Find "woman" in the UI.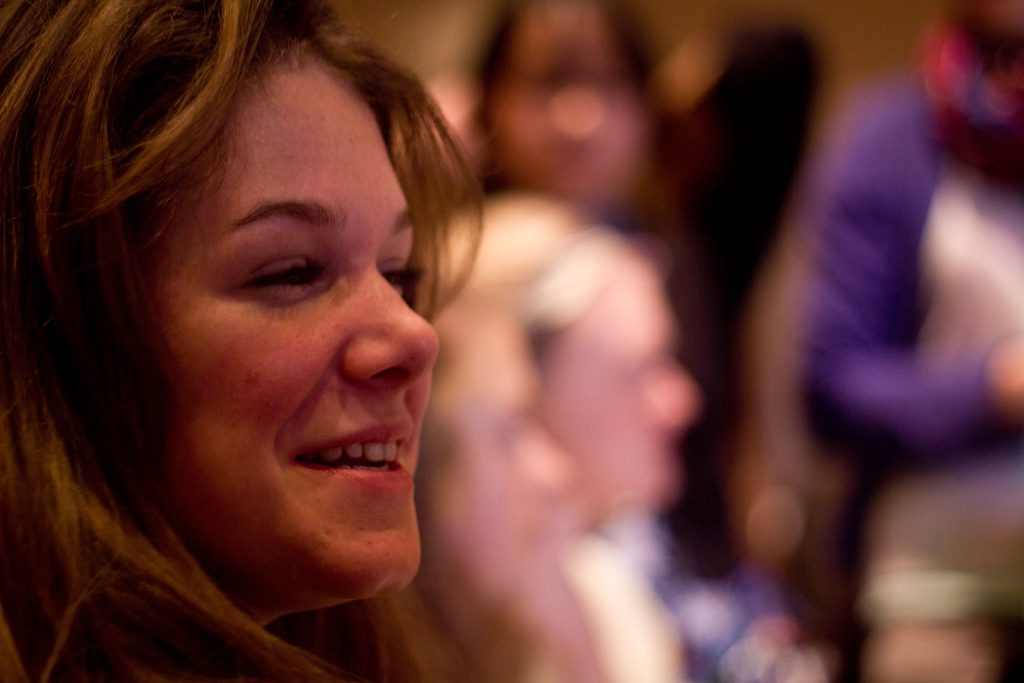
UI element at [1,2,616,658].
